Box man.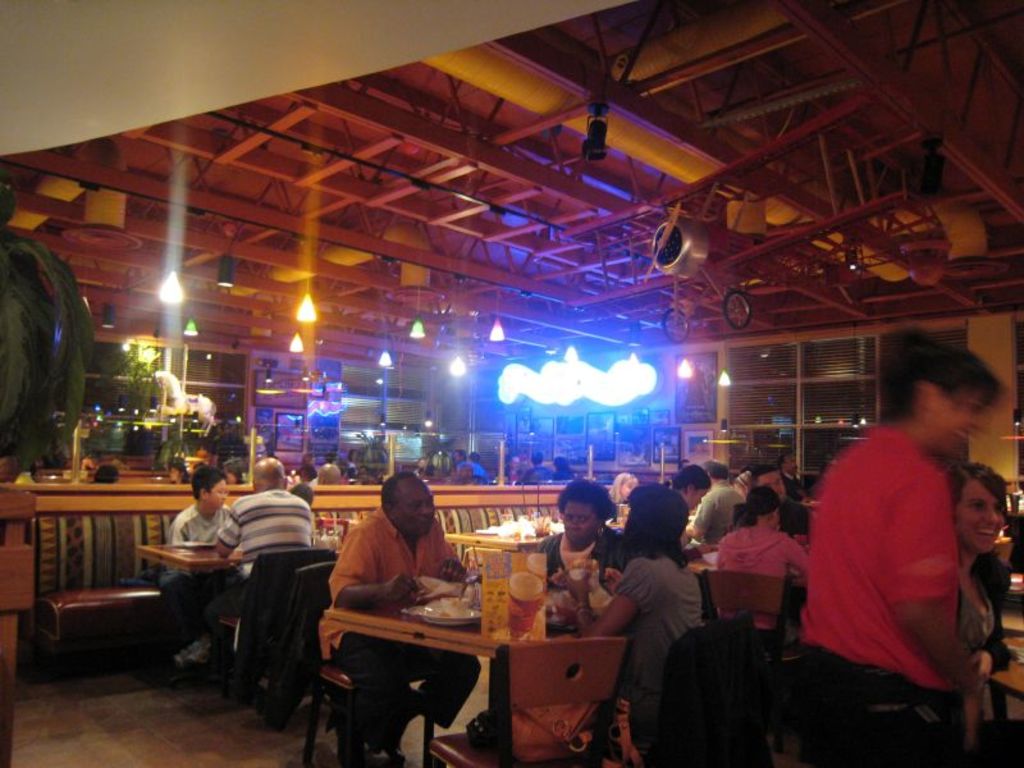
box(319, 471, 483, 765).
